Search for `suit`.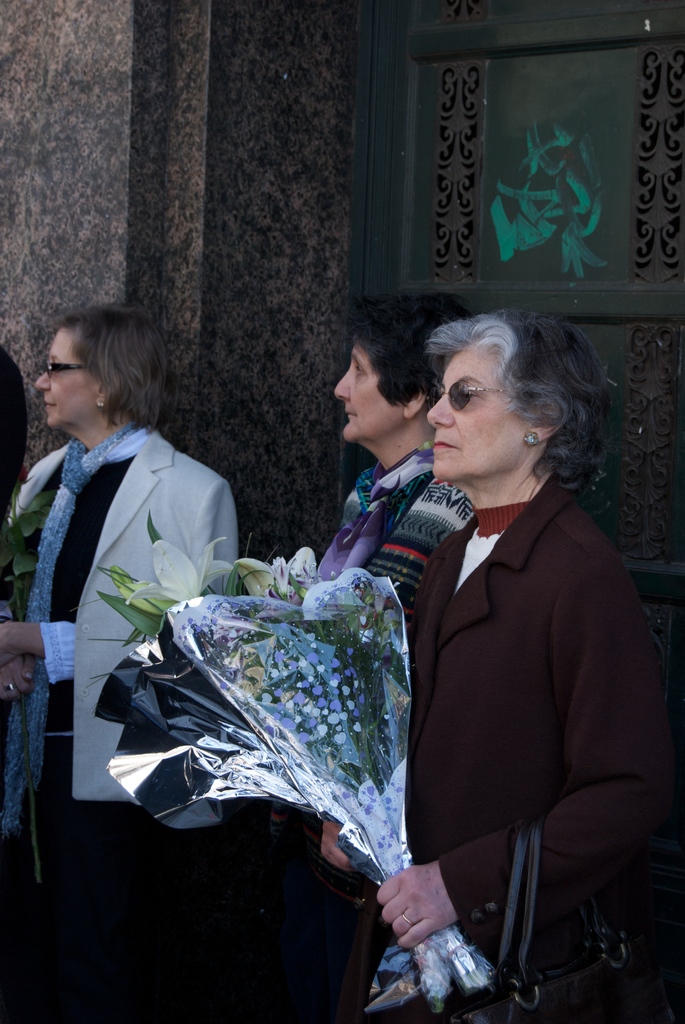
Found at BBox(0, 426, 249, 829).
